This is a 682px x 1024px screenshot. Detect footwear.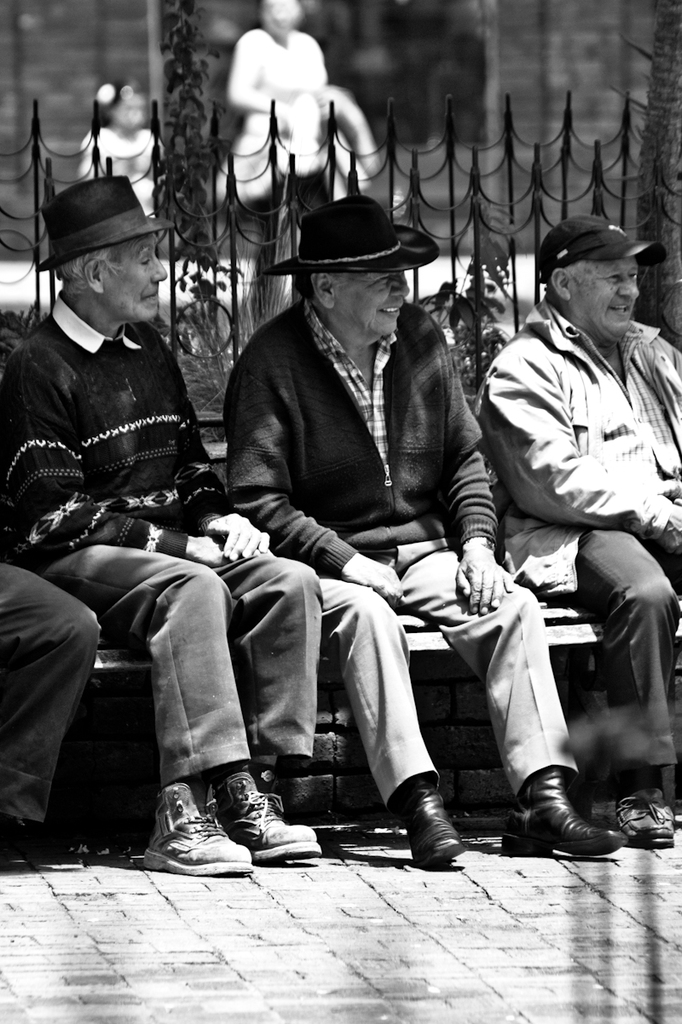
crop(211, 774, 325, 872).
